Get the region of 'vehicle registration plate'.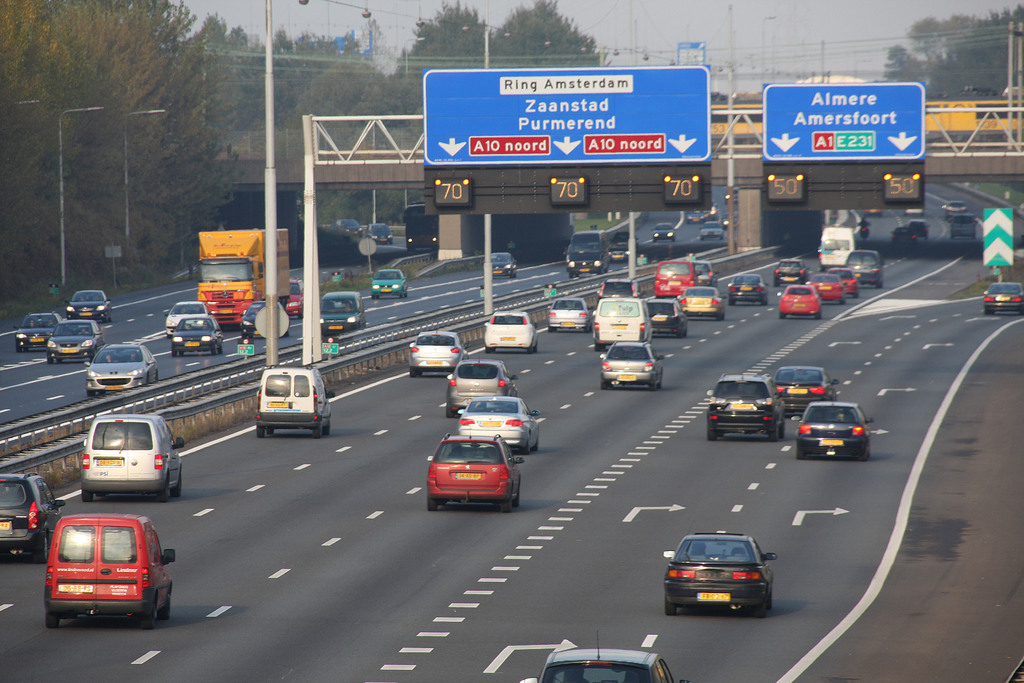
bbox(497, 335, 514, 348).
